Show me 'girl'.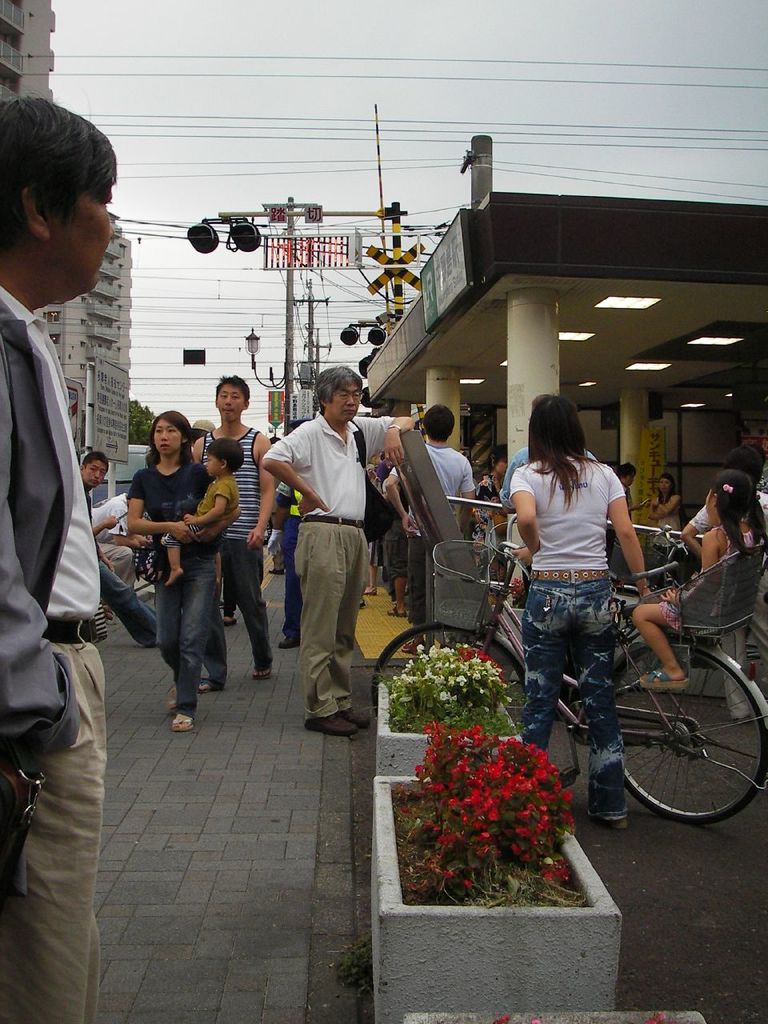
'girl' is here: [506, 395, 650, 834].
